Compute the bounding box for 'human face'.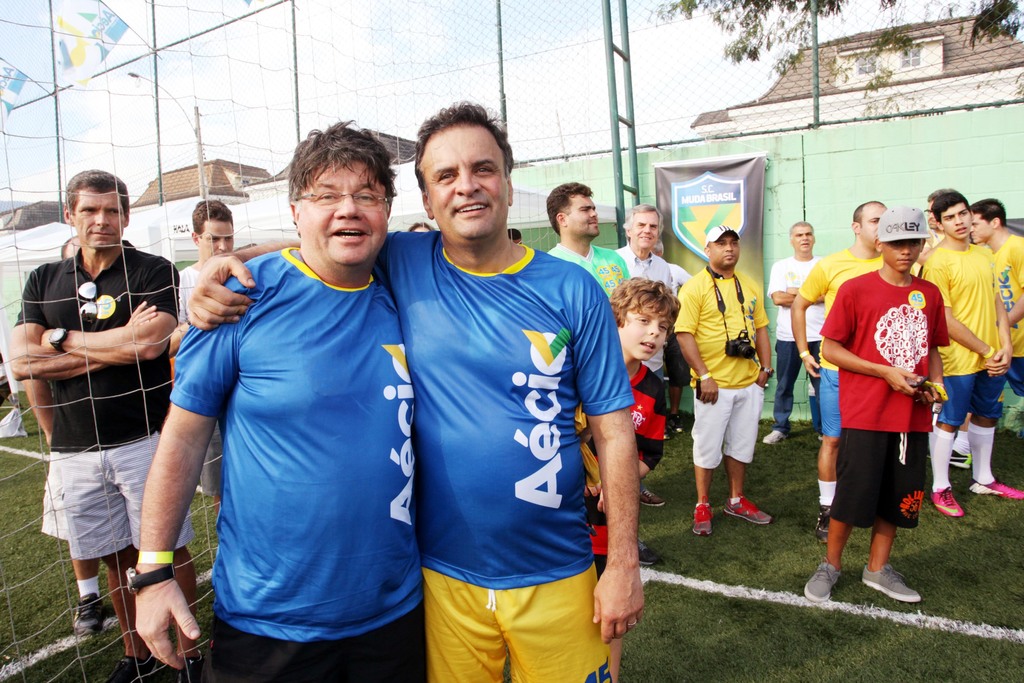
bbox=(628, 211, 657, 252).
